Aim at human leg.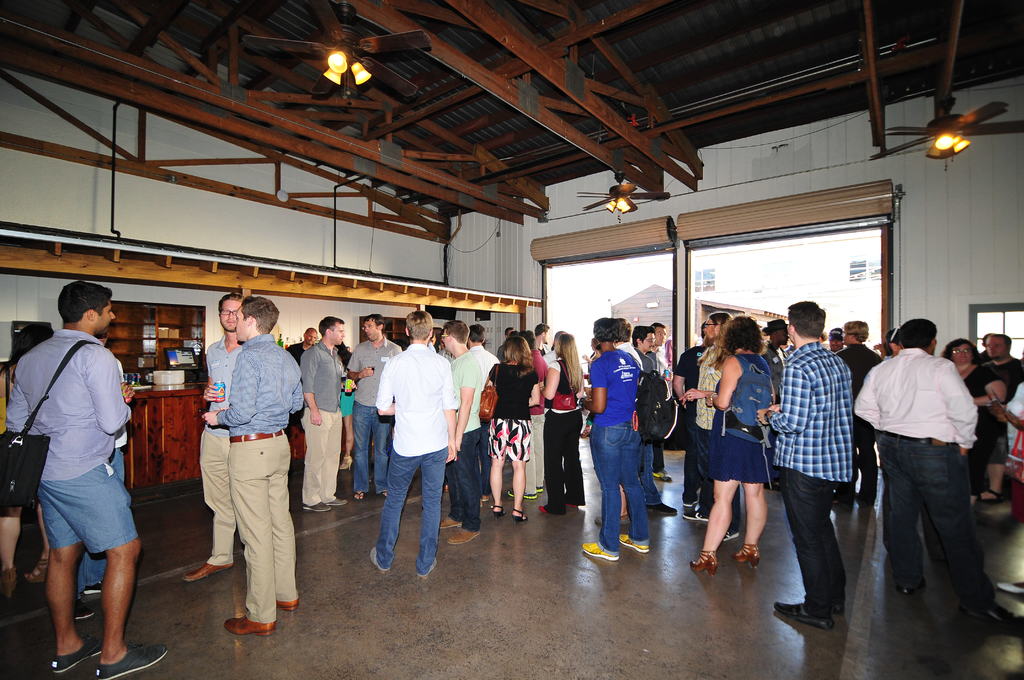
Aimed at 492 416 507 515.
